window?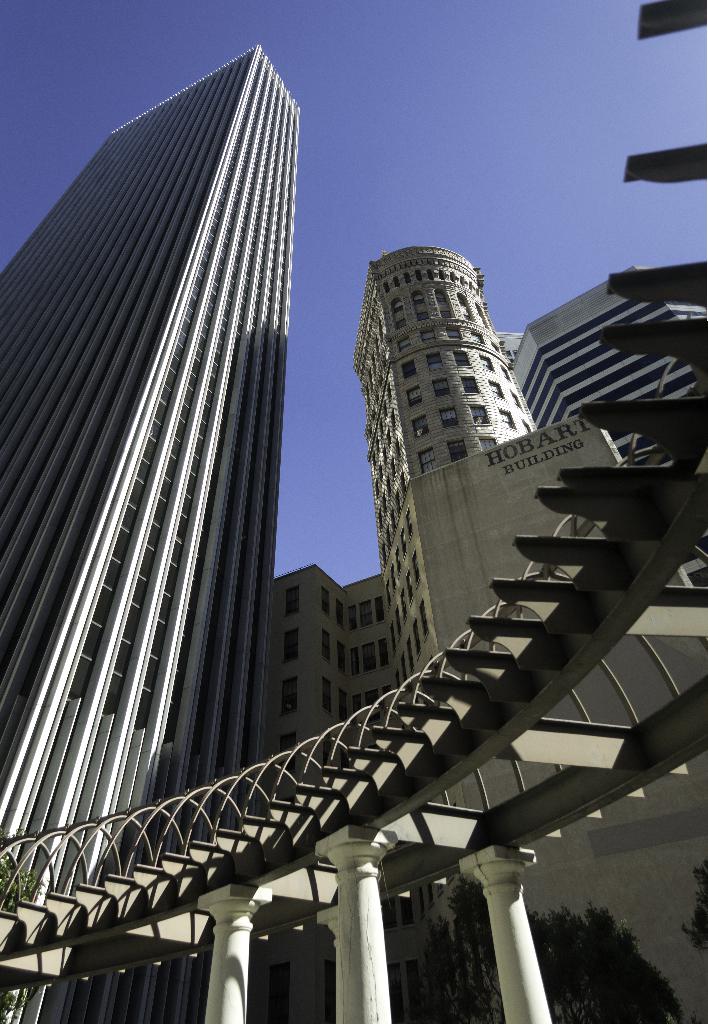
BBox(273, 665, 299, 714)
